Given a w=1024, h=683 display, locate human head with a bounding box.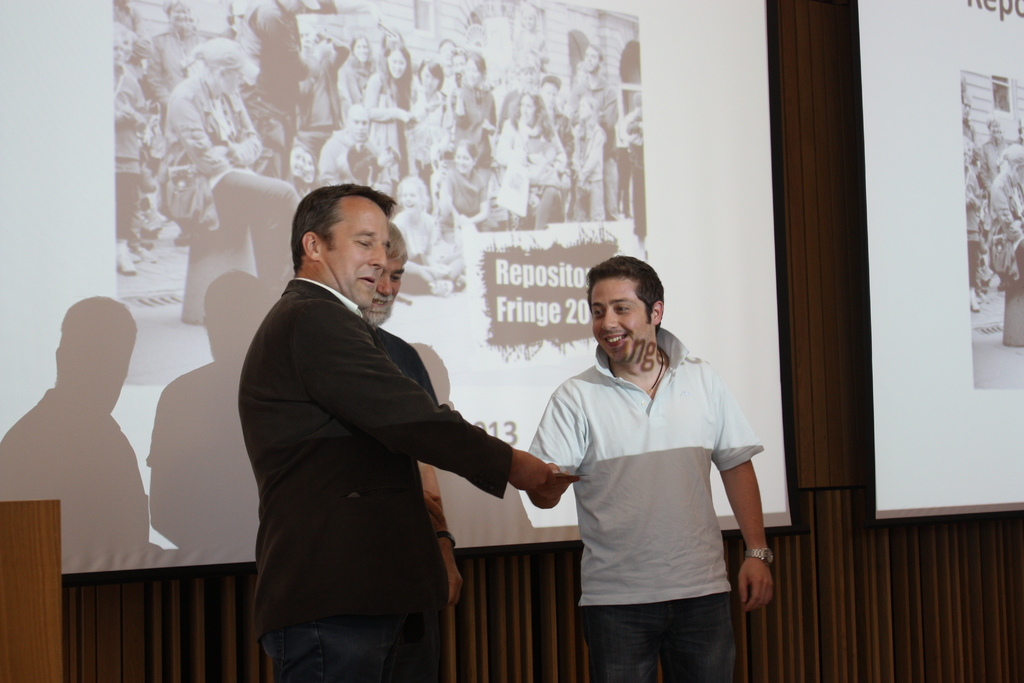
Located: [left=580, top=40, right=601, bottom=74].
